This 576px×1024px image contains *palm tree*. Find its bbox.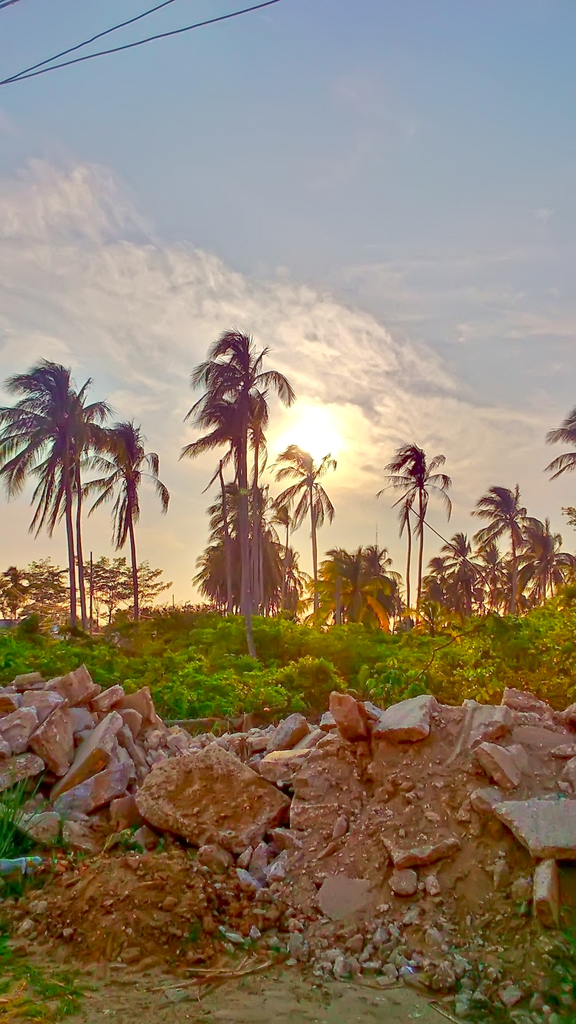
crop(543, 410, 575, 528).
